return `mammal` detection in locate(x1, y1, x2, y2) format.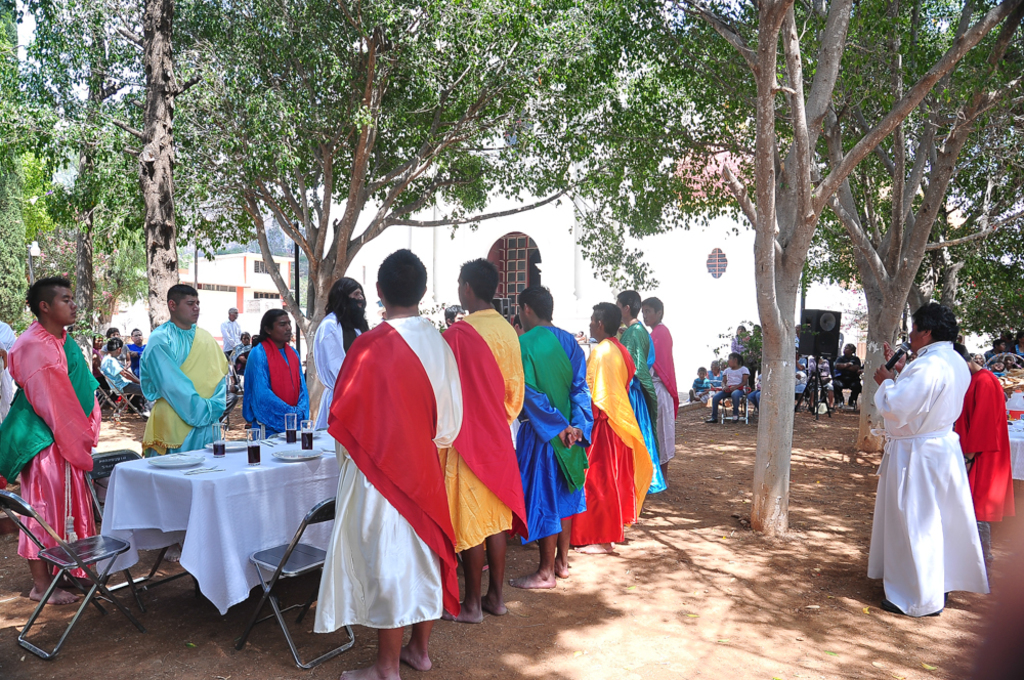
locate(0, 278, 99, 601).
